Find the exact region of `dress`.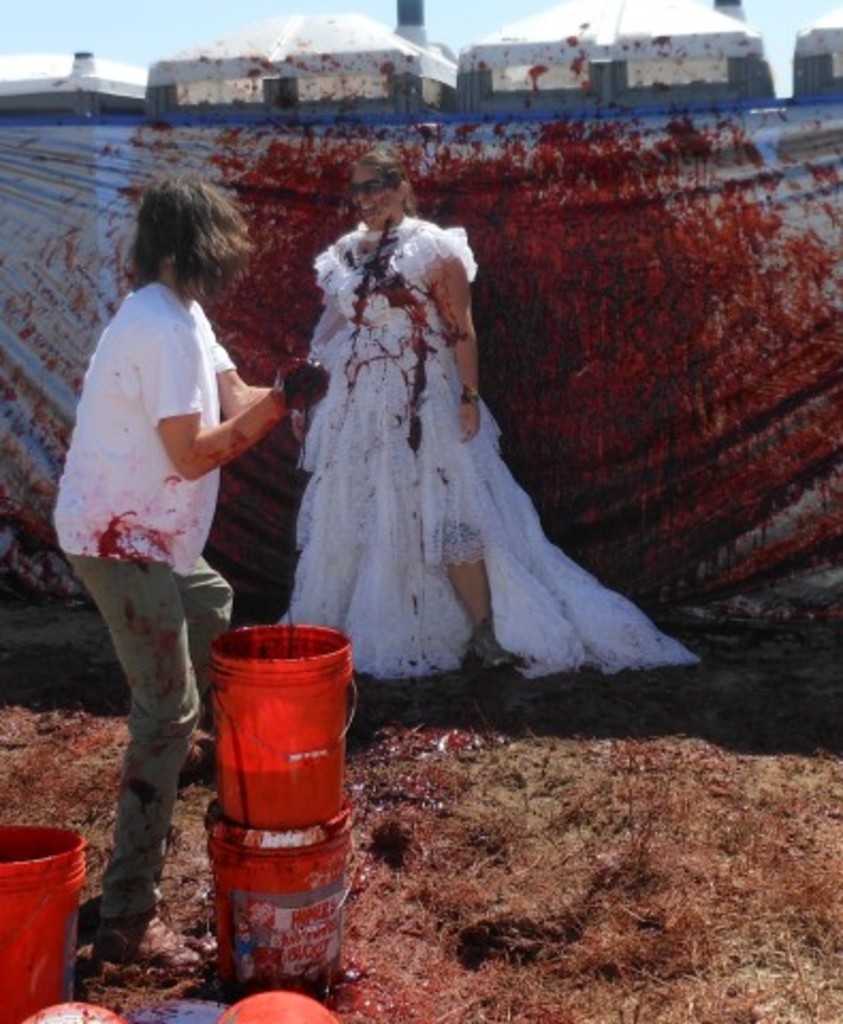
Exact region: detection(275, 215, 698, 681).
